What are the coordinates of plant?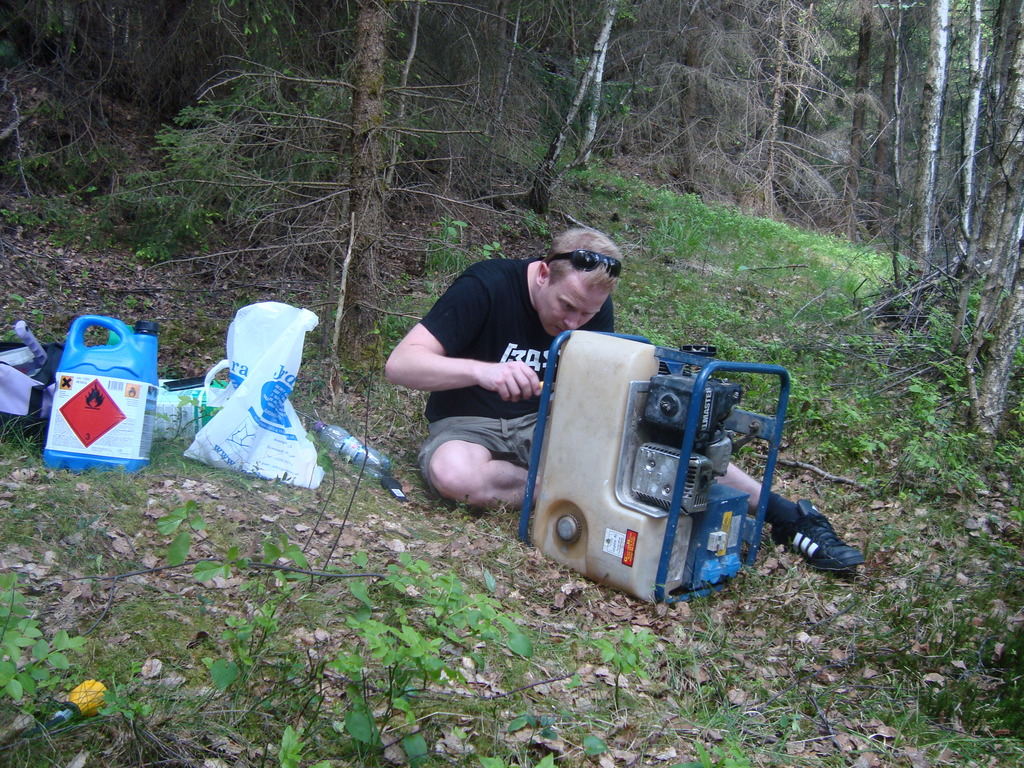
rect(41, 230, 68, 248).
